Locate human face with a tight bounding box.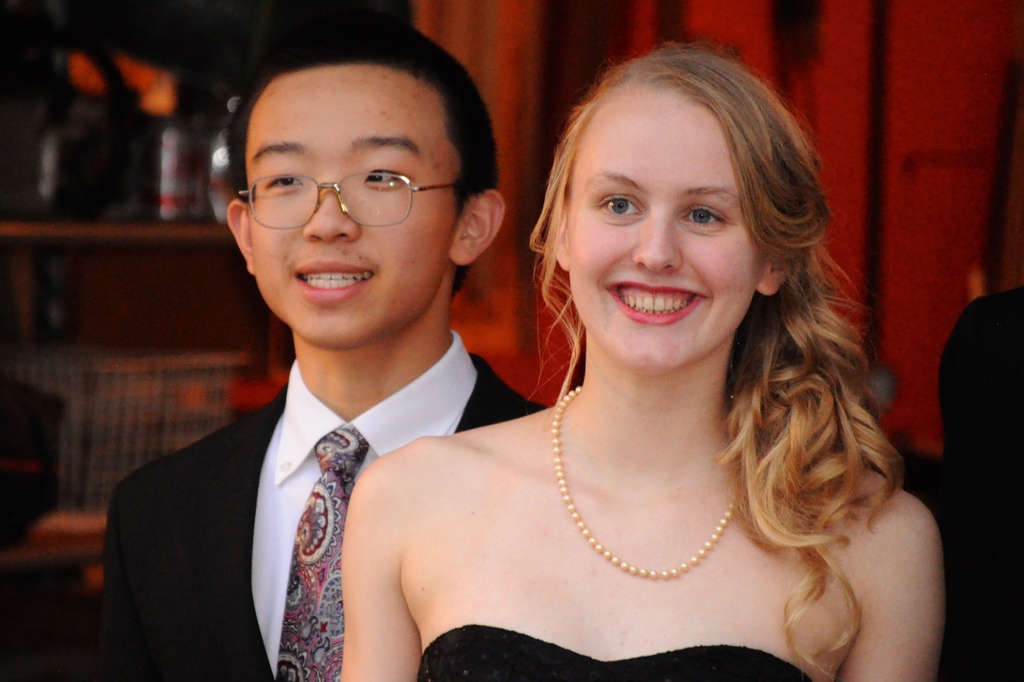
x1=570, y1=93, x2=756, y2=375.
